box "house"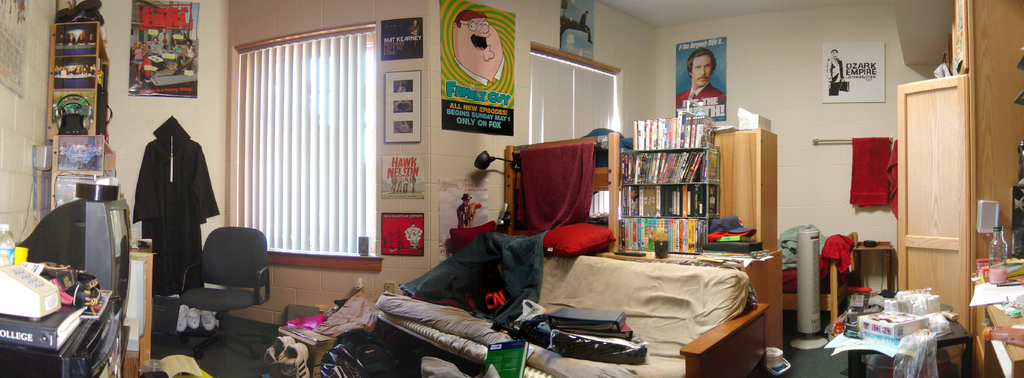
box(0, 0, 1023, 377)
